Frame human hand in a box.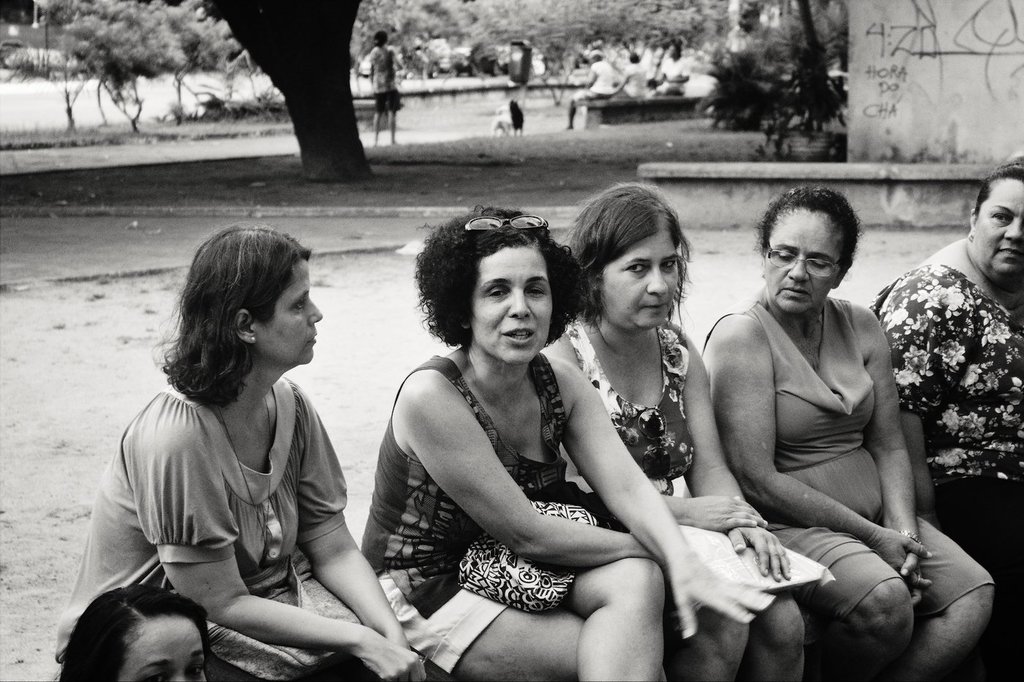
[x1=871, y1=526, x2=934, y2=588].
